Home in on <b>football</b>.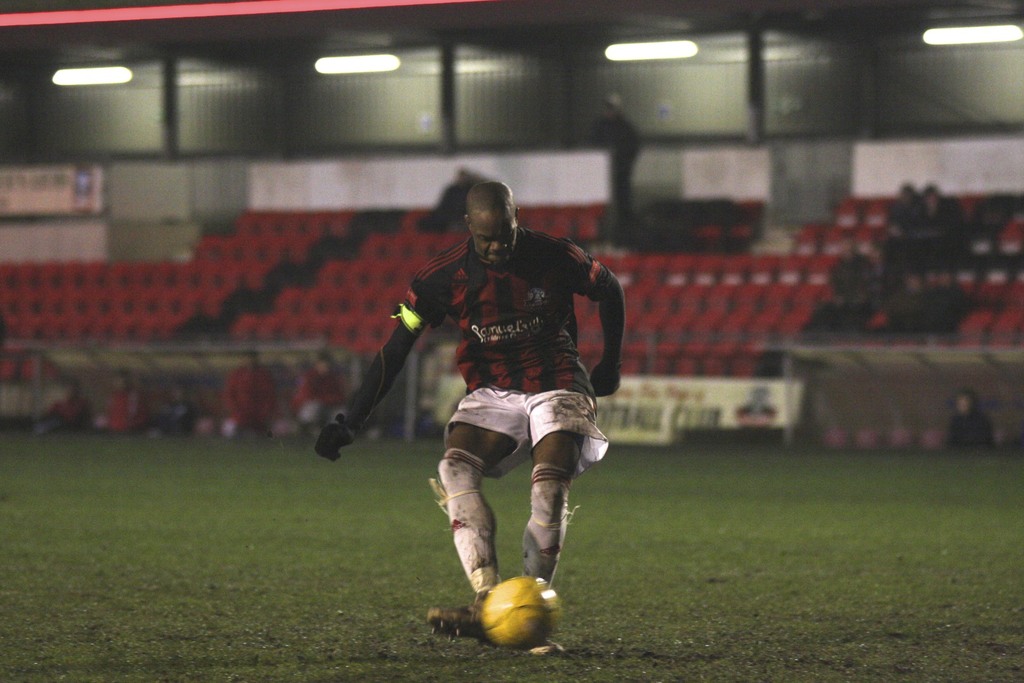
Homed in at [478,572,563,649].
